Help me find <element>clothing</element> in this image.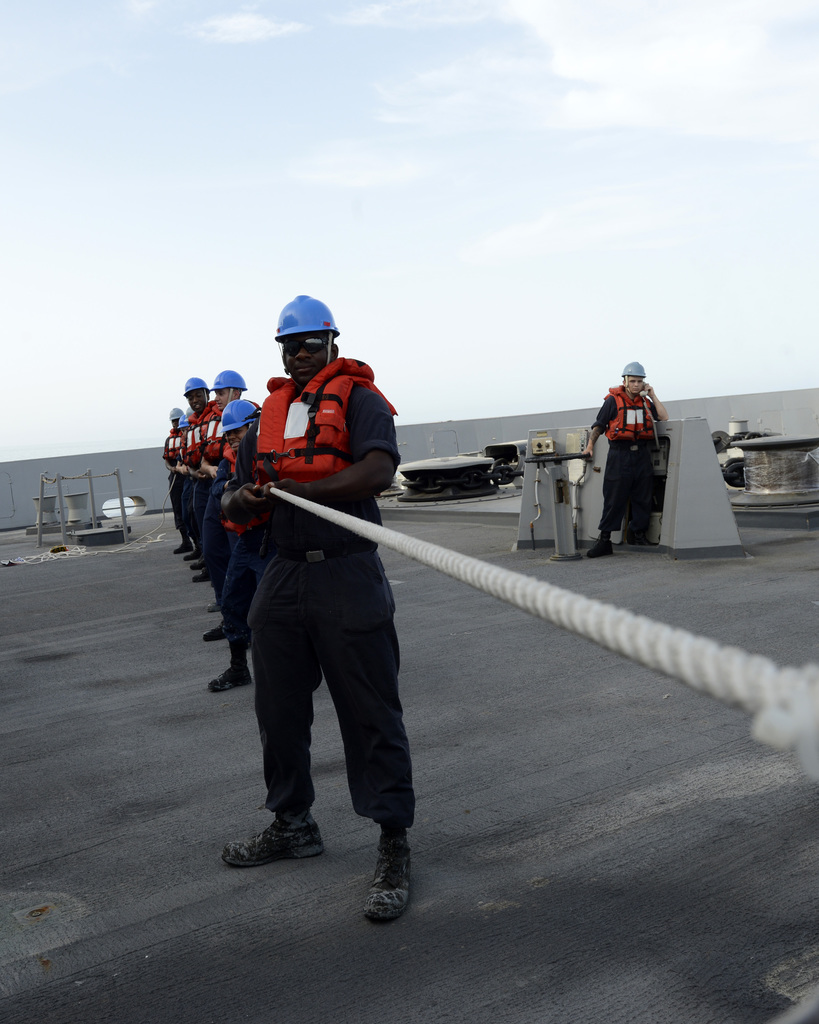
Found it: 218,321,429,852.
